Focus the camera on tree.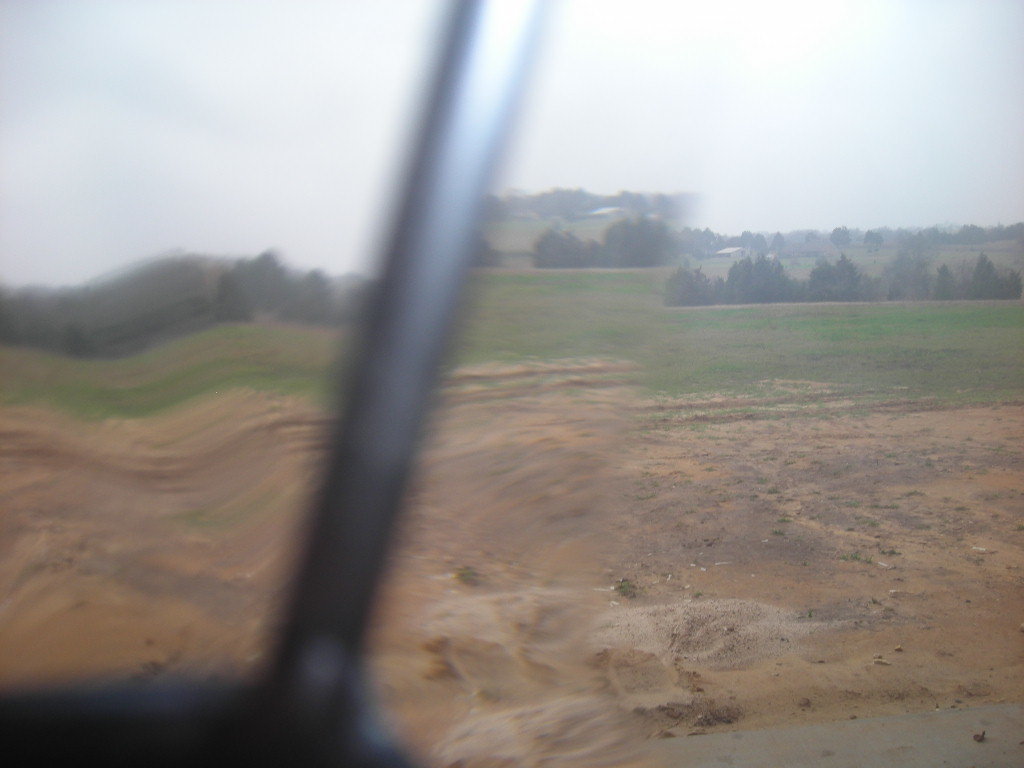
Focus region: region(821, 222, 854, 253).
